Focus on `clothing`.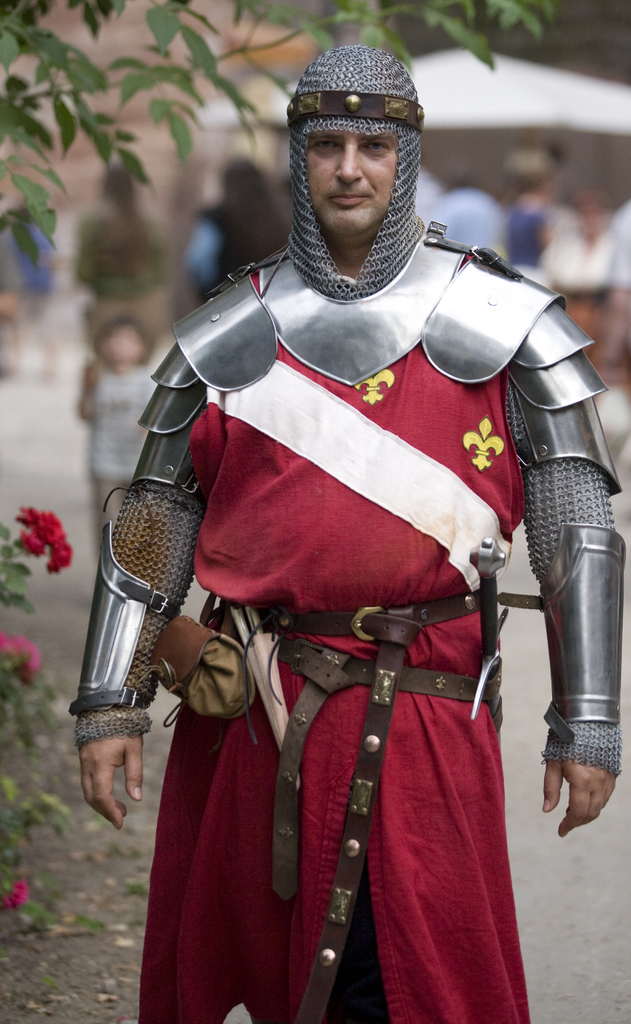
Focused at pyautogui.locateOnScreen(133, 285, 565, 976).
